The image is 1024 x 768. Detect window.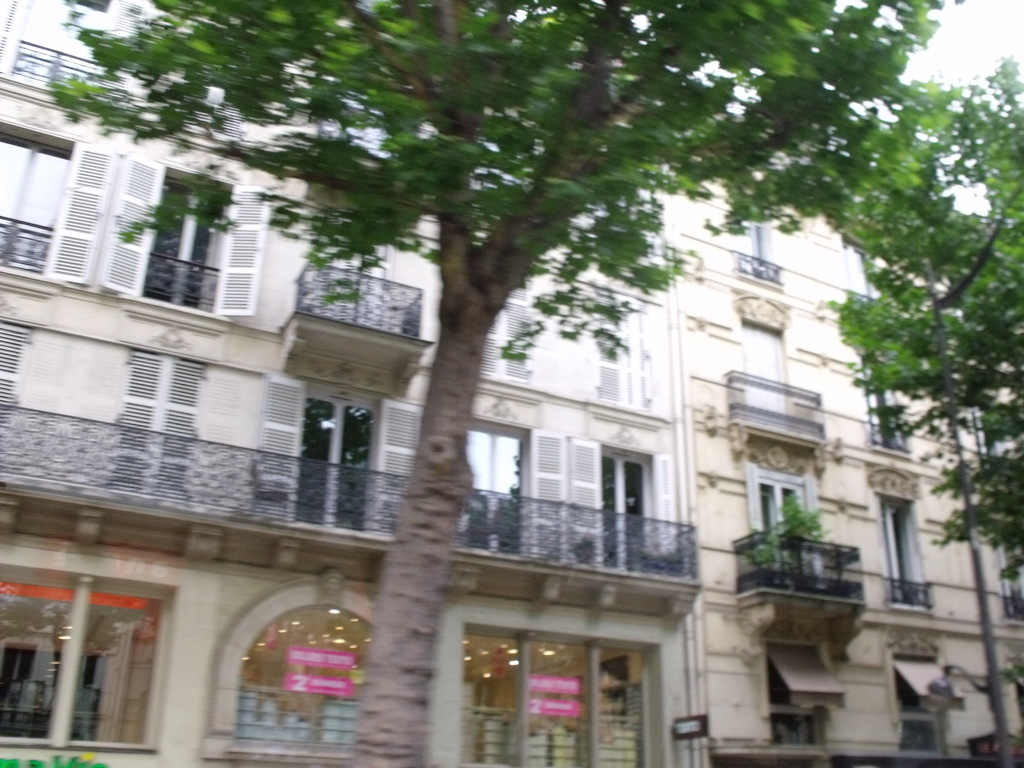
Detection: x1=869 y1=378 x2=904 y2=450.
